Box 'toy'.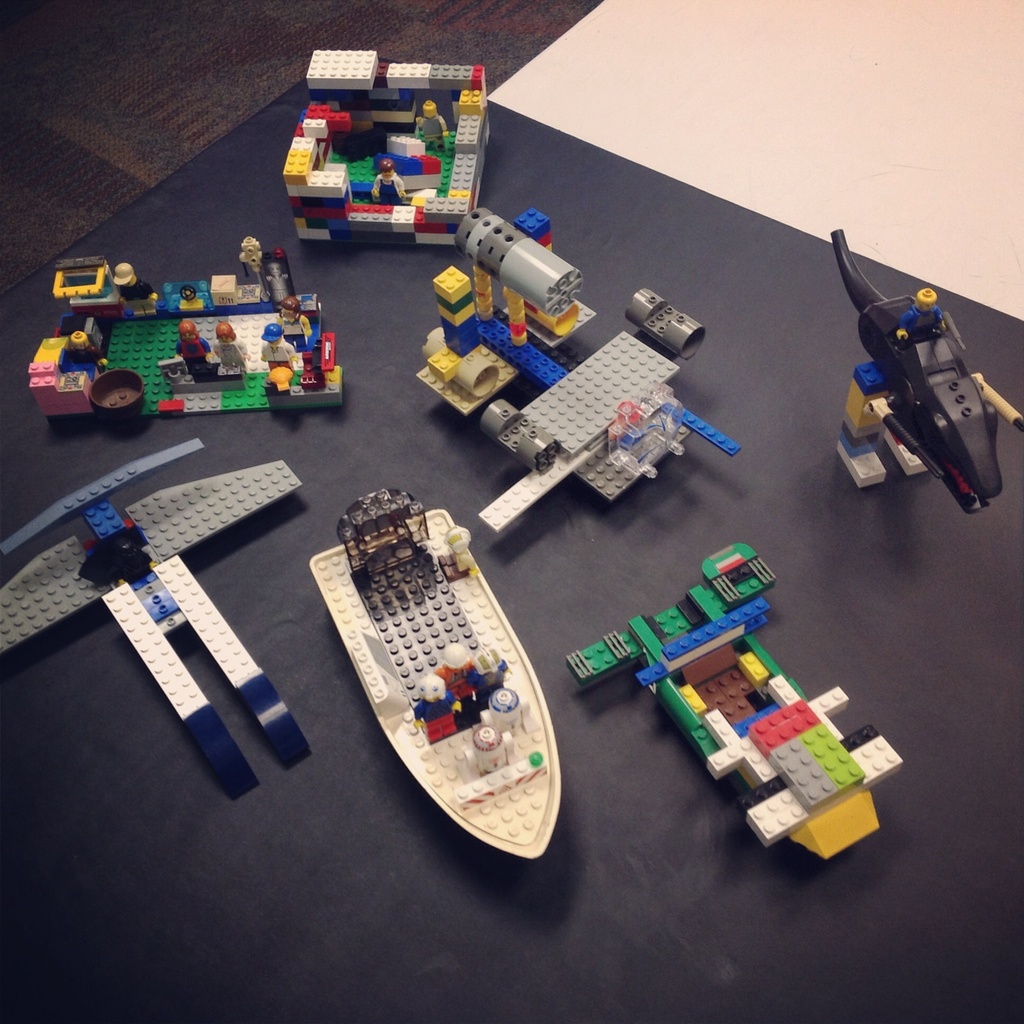
box(404, 204, 746, 538).
